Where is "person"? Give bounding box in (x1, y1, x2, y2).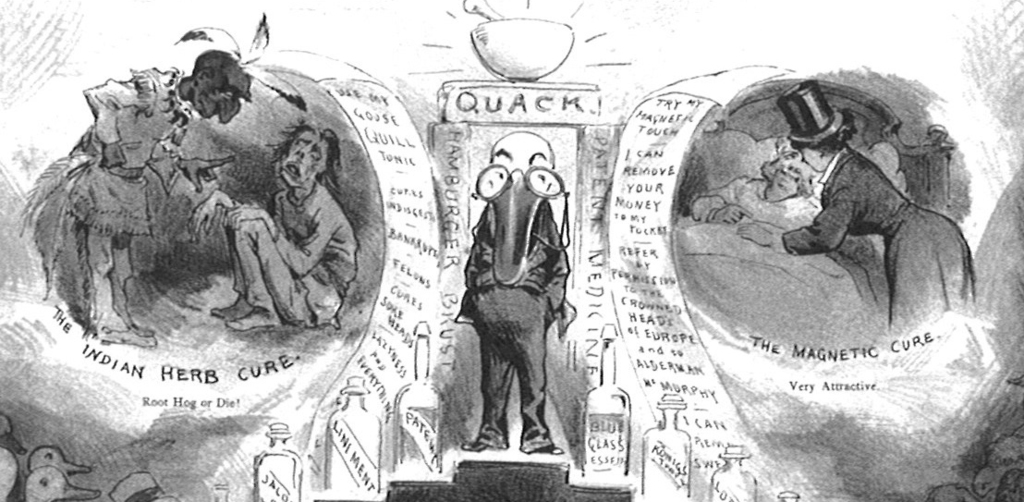
(84, 41, 238, 341).
